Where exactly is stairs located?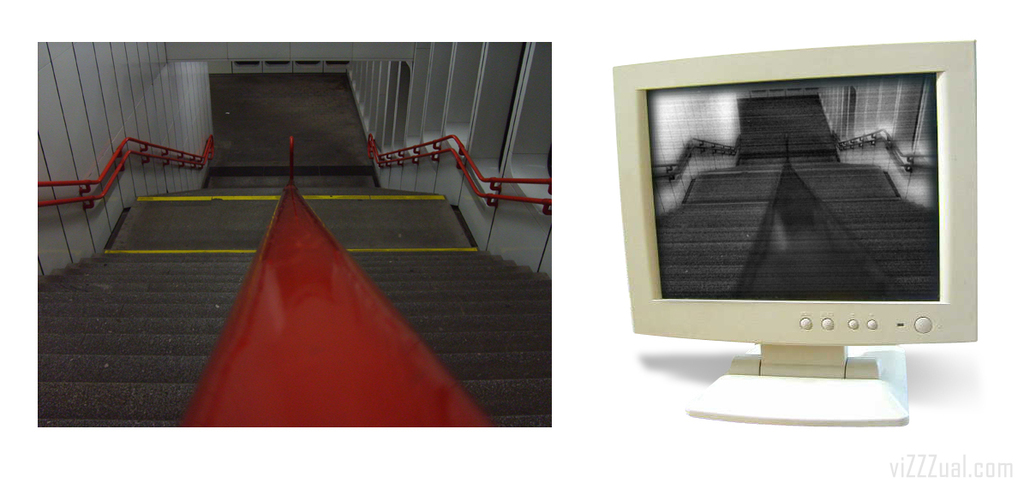
Its bounding box is select_region(657, 158, 937, 301).
